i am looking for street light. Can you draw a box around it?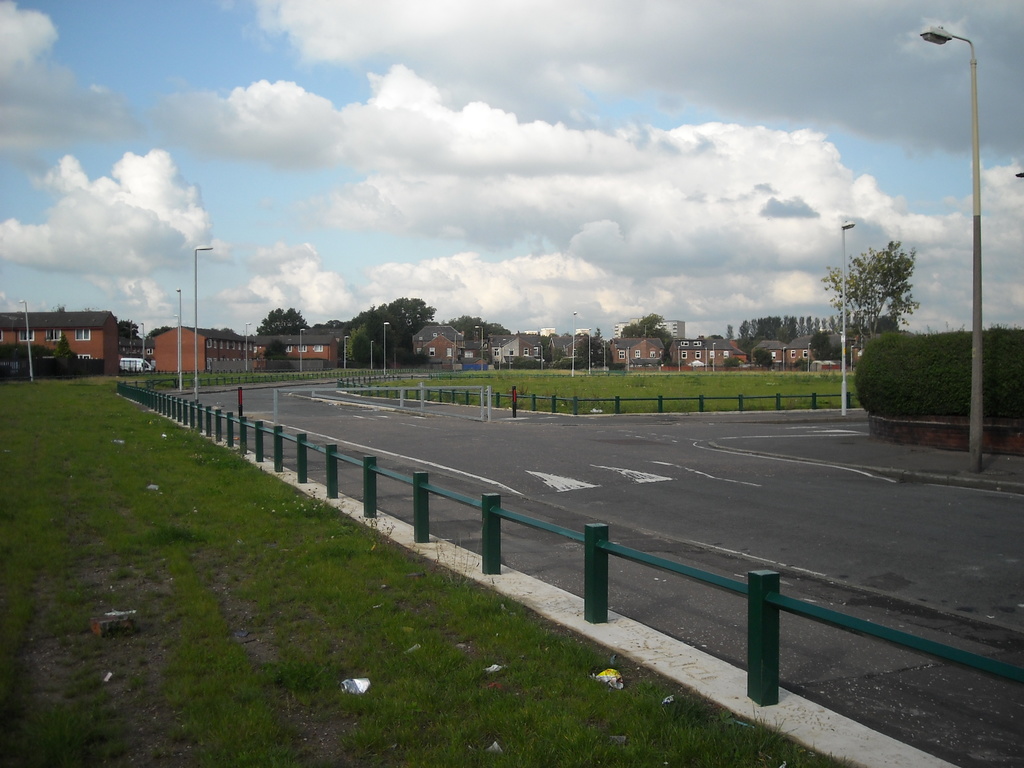
Sure, the bounding box is region(538, 344, 543, 371).
